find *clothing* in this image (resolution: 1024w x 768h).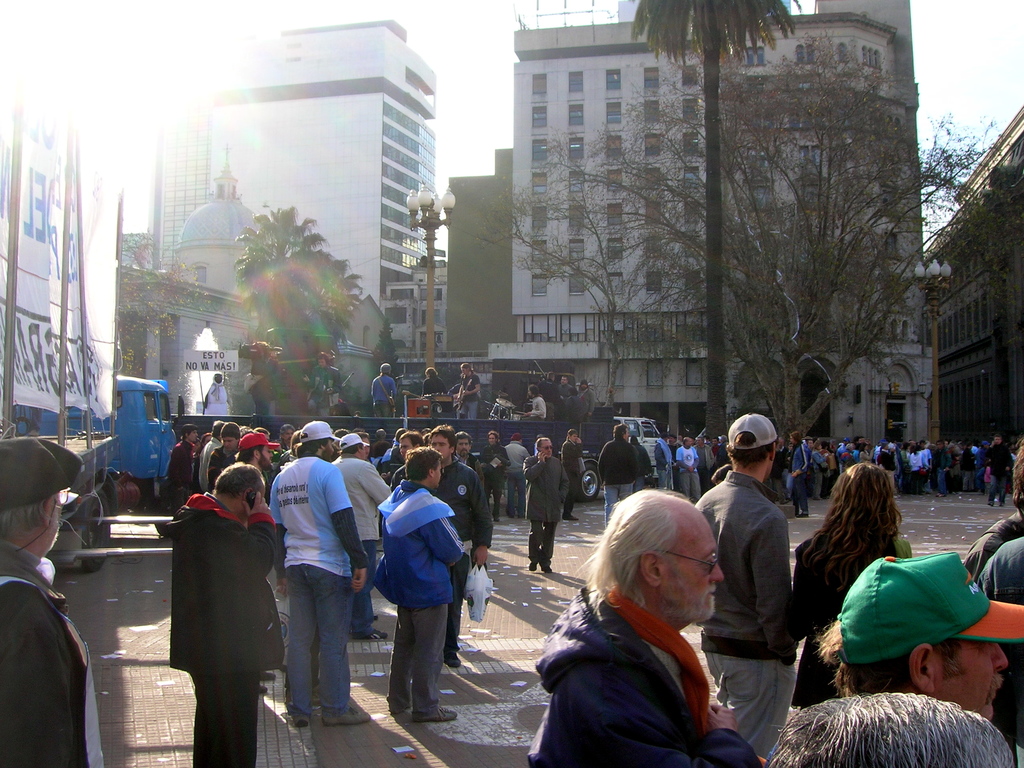
x1=576, y1=387, x2=595, y2=426.
